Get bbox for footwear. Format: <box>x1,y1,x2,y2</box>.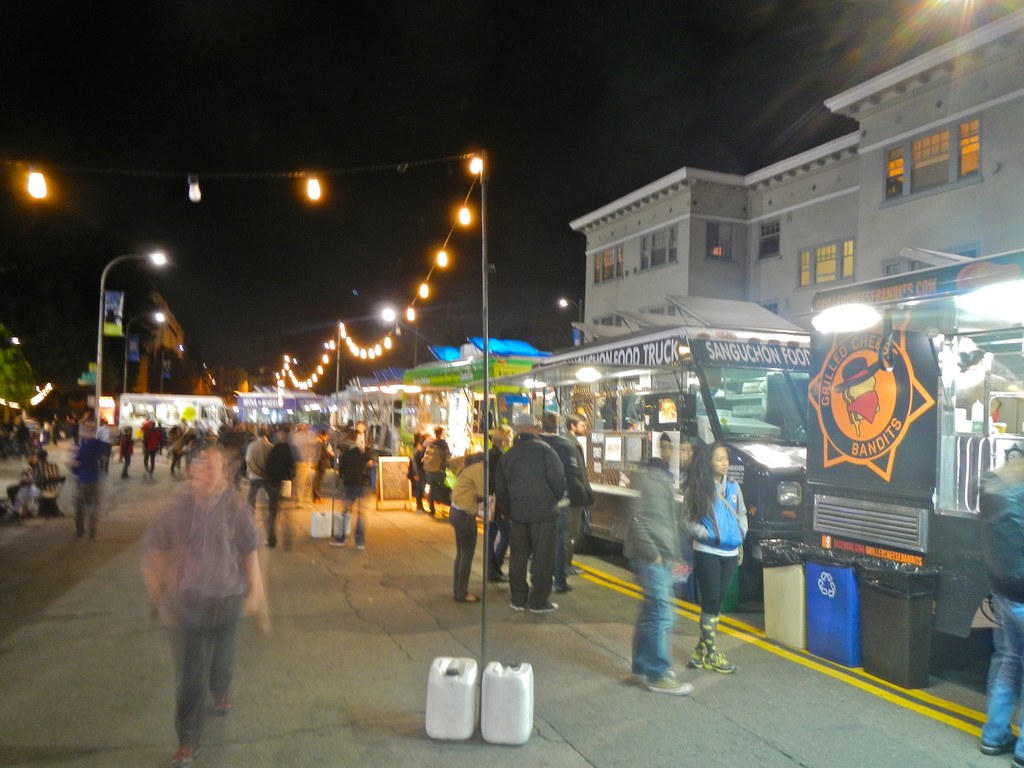
<box>210,695,228,717</box>.
